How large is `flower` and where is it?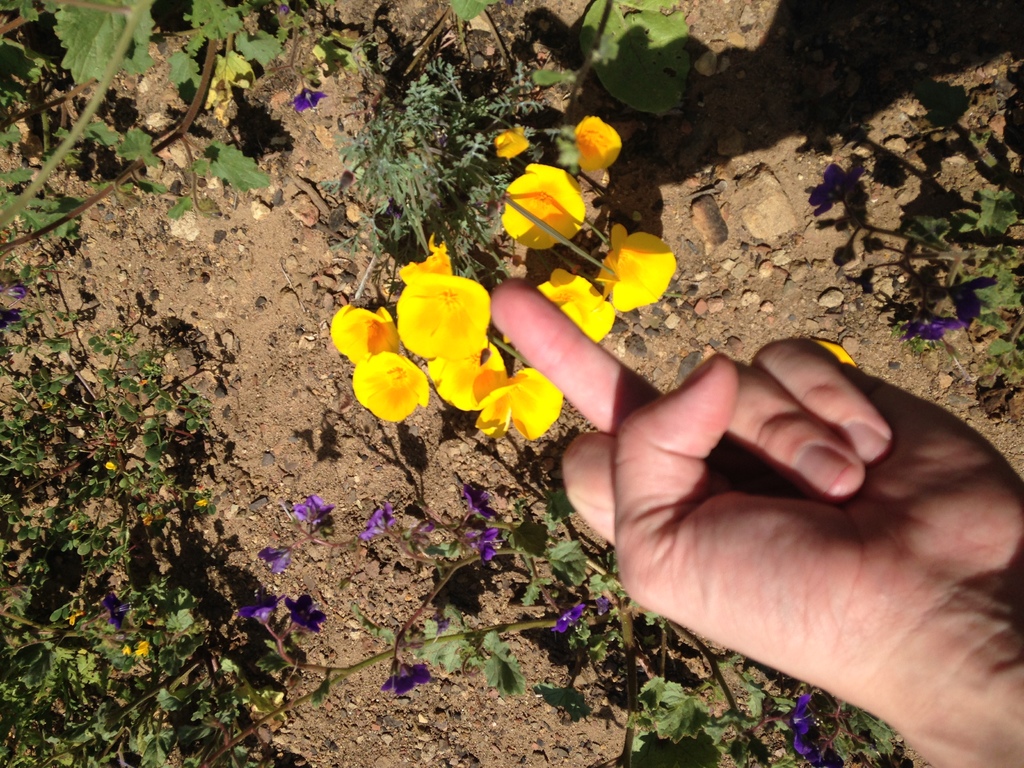
Bounding box: BBox(353, 353, 431, 422).
